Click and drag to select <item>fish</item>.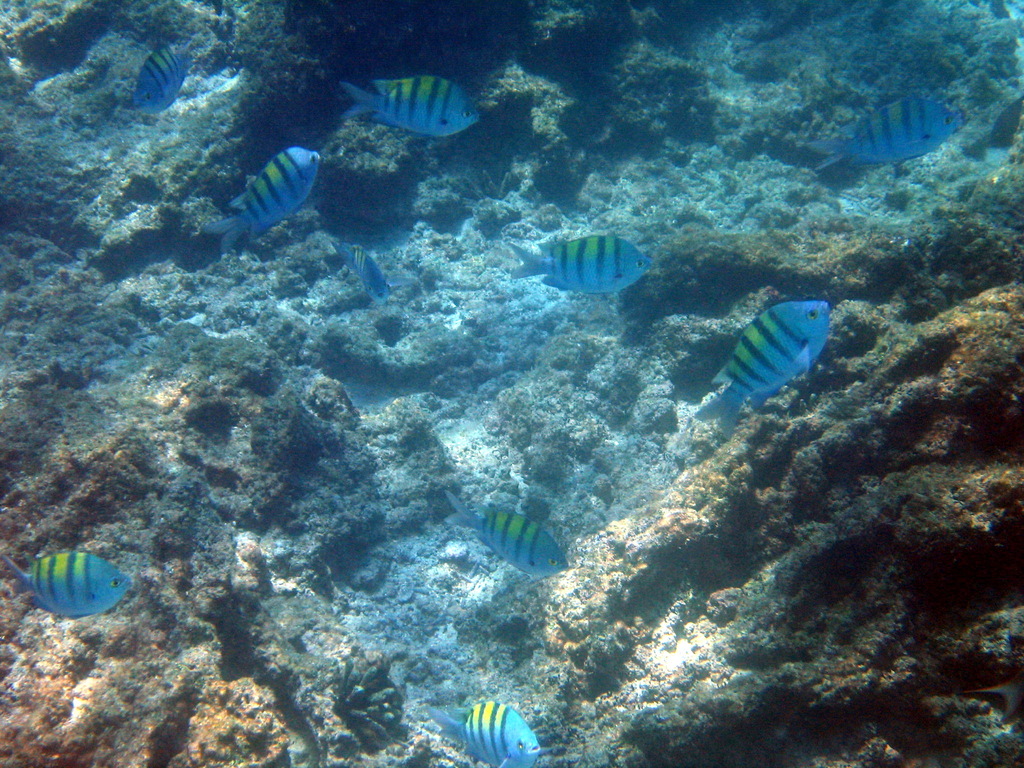
Selection: detection(128, 38, 193, 113).
